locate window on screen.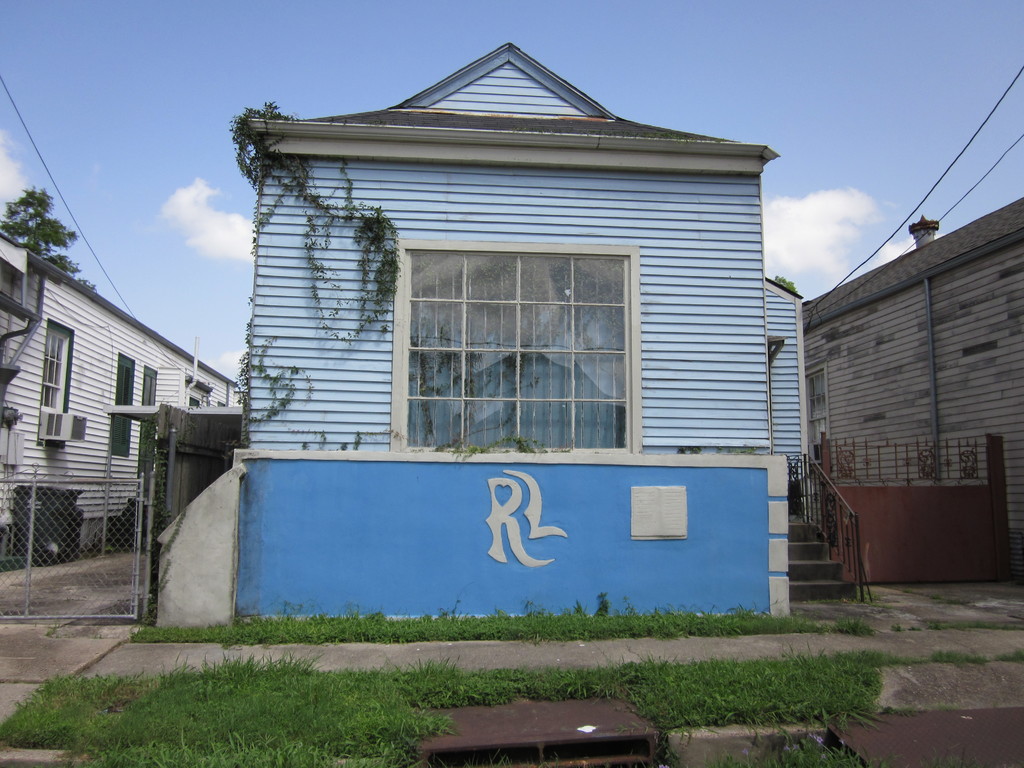
On screen at 188,373,212,404.
